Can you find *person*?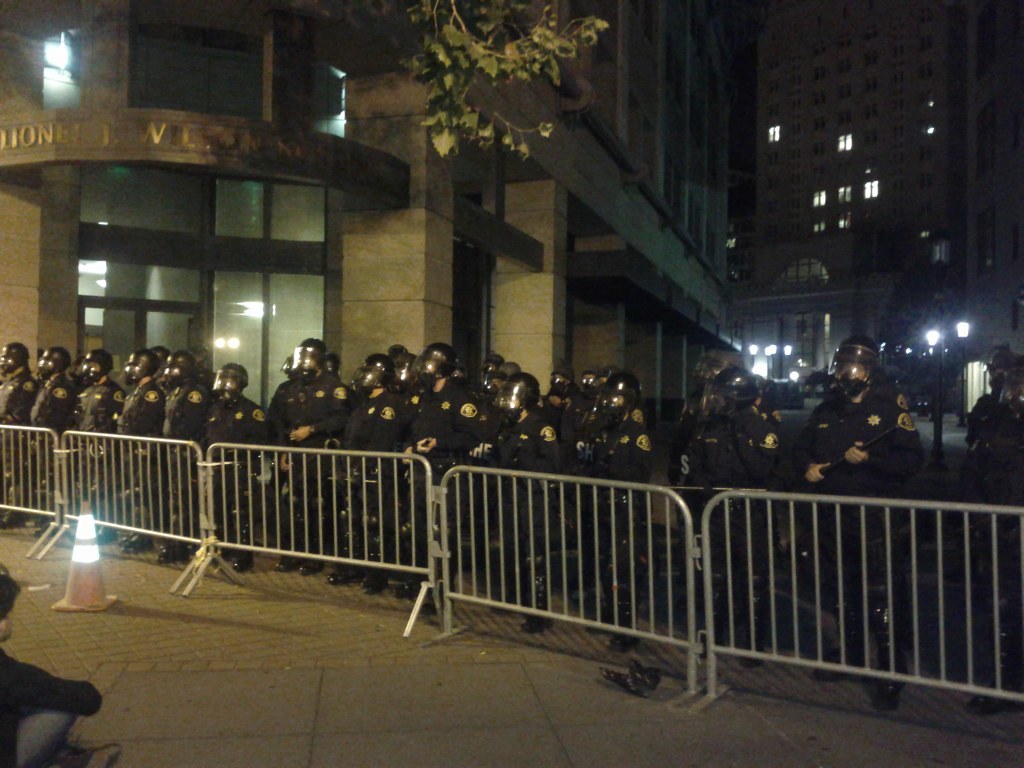
Yes, bounding box: x1=677 y1=371 x2=777 y2=664.
